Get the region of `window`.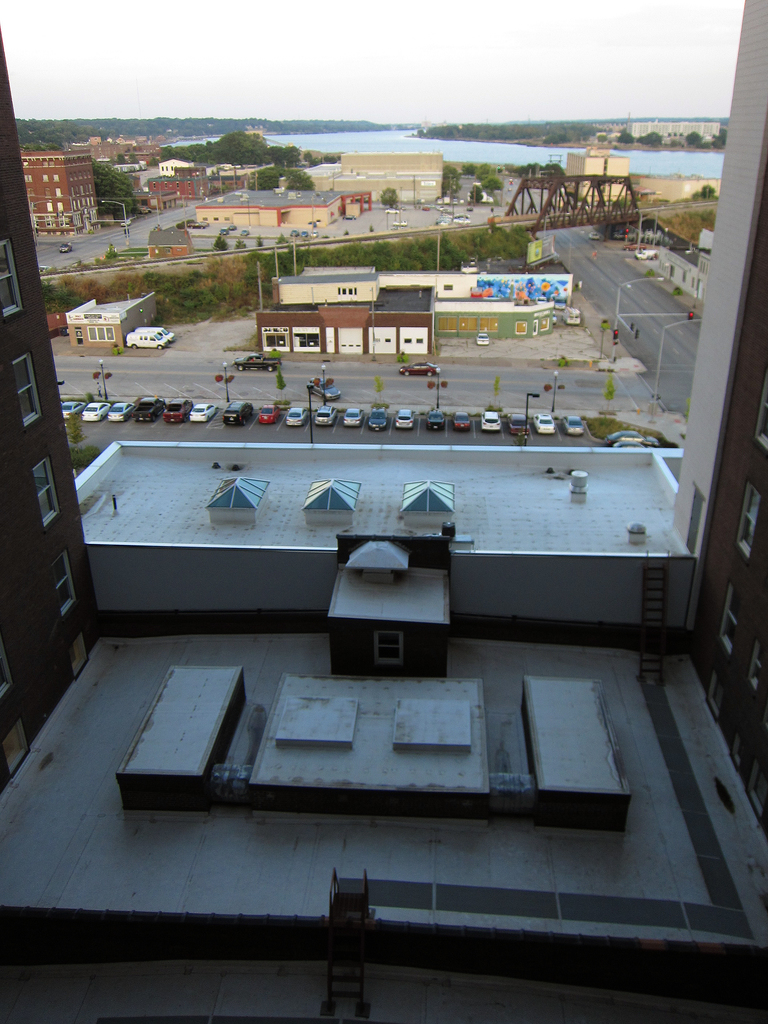
<region>0, 718, 31, 774</region>.
